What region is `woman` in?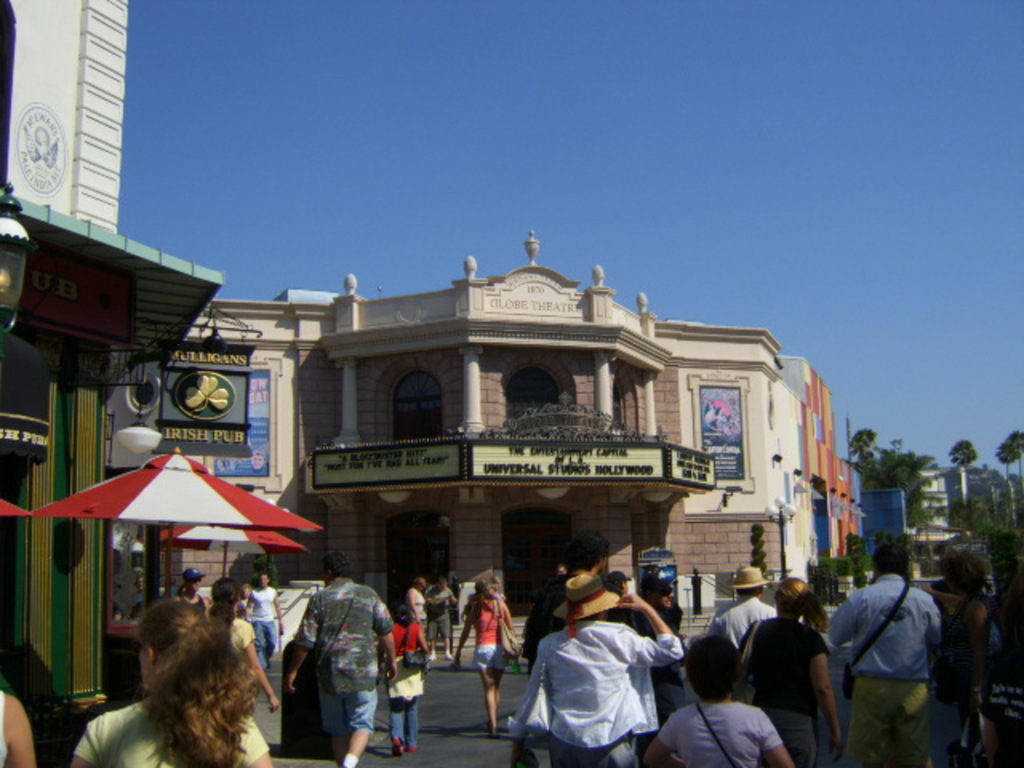
408 573 426 627.
